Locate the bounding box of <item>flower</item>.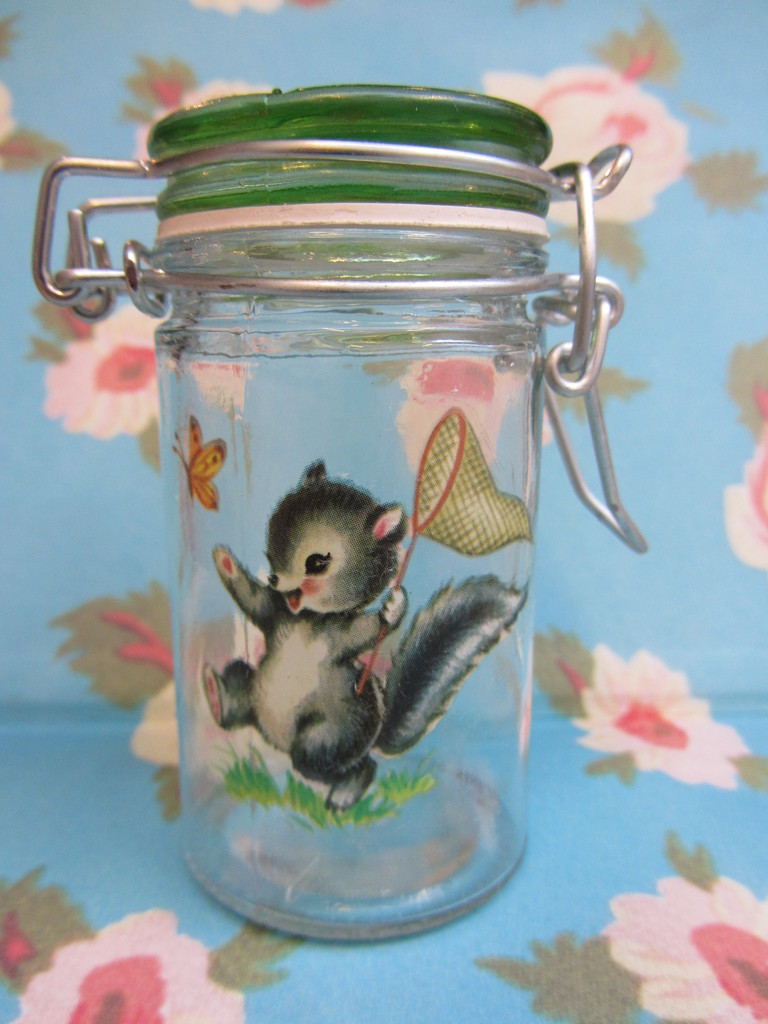
Bounding box: (47,307,172,442).
